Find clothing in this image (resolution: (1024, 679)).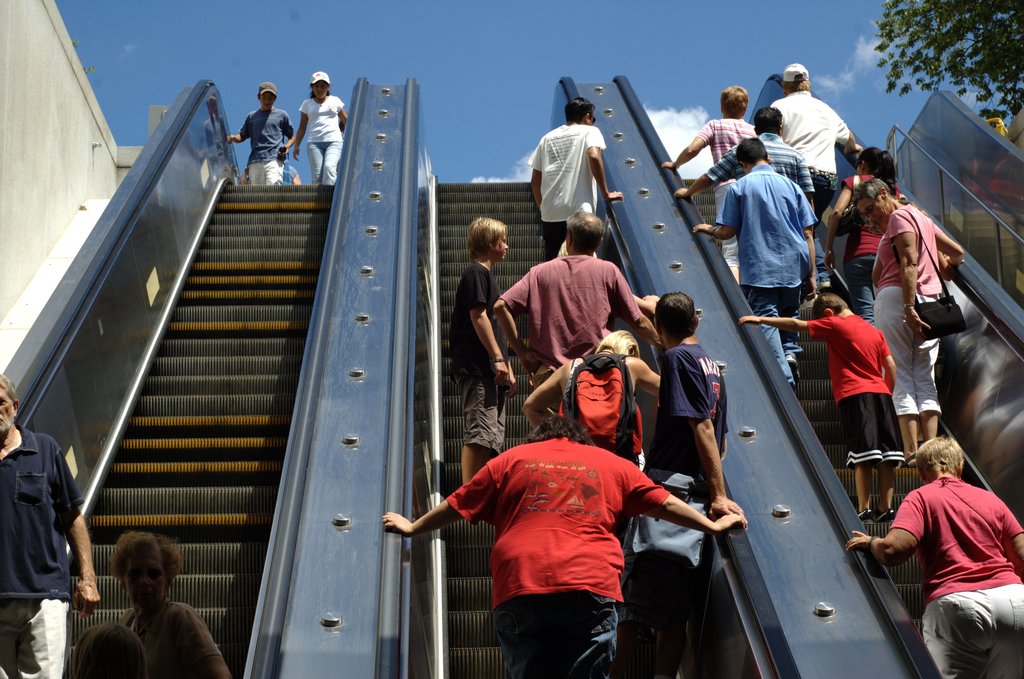
(x1=118, y1=601, x2=221, y2=678).
